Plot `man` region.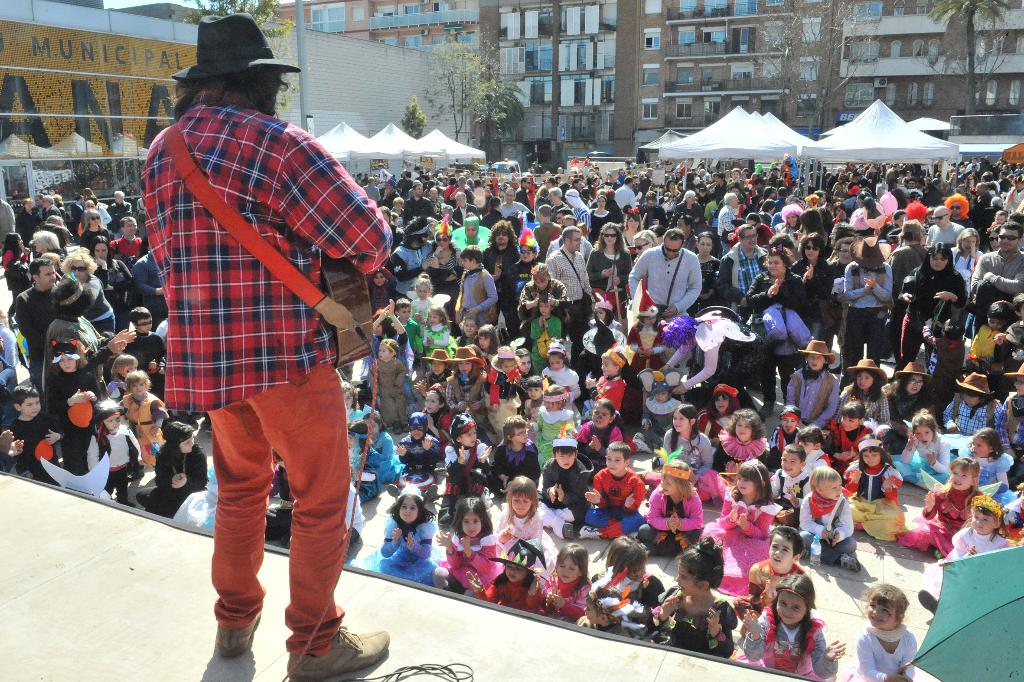
Plotted at detection(612, 174, 639, 210).
